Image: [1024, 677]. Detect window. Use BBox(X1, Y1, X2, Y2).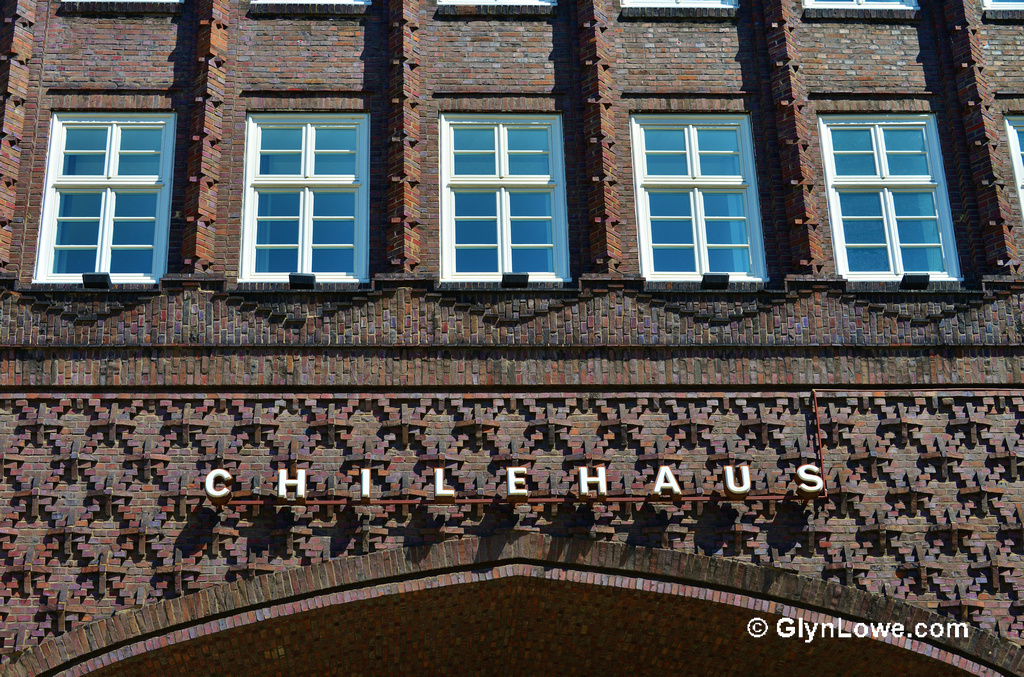
BBox(237, 112, 376, 279).
